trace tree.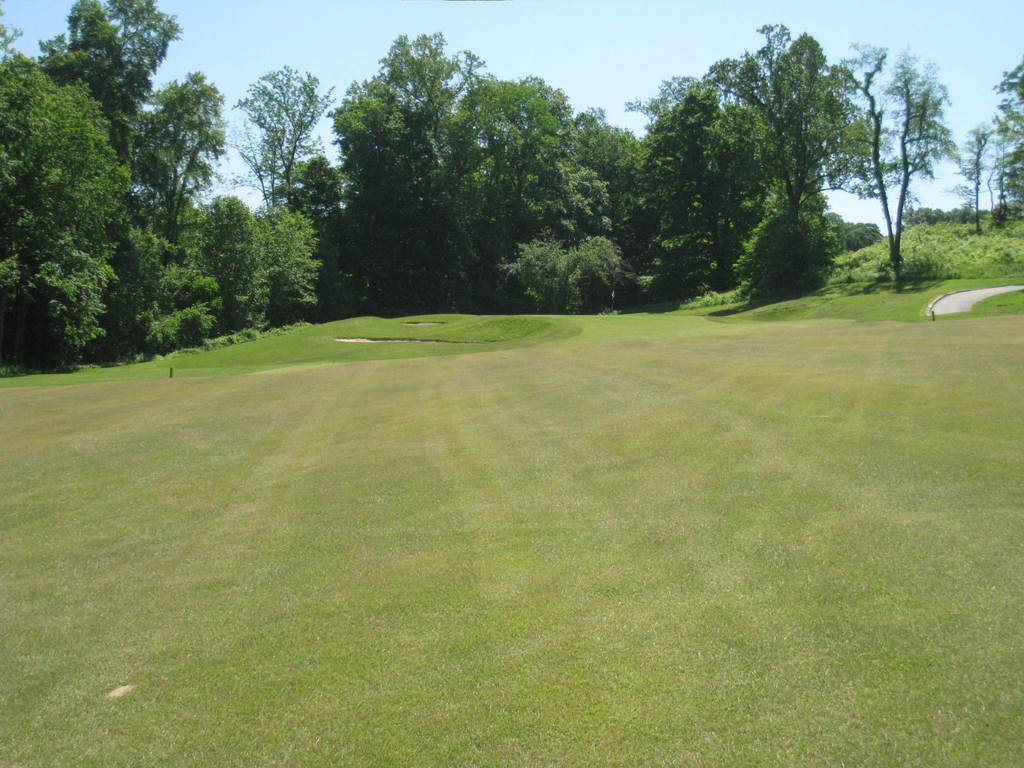
Traced to <box>990,49,1023,220</box>.
